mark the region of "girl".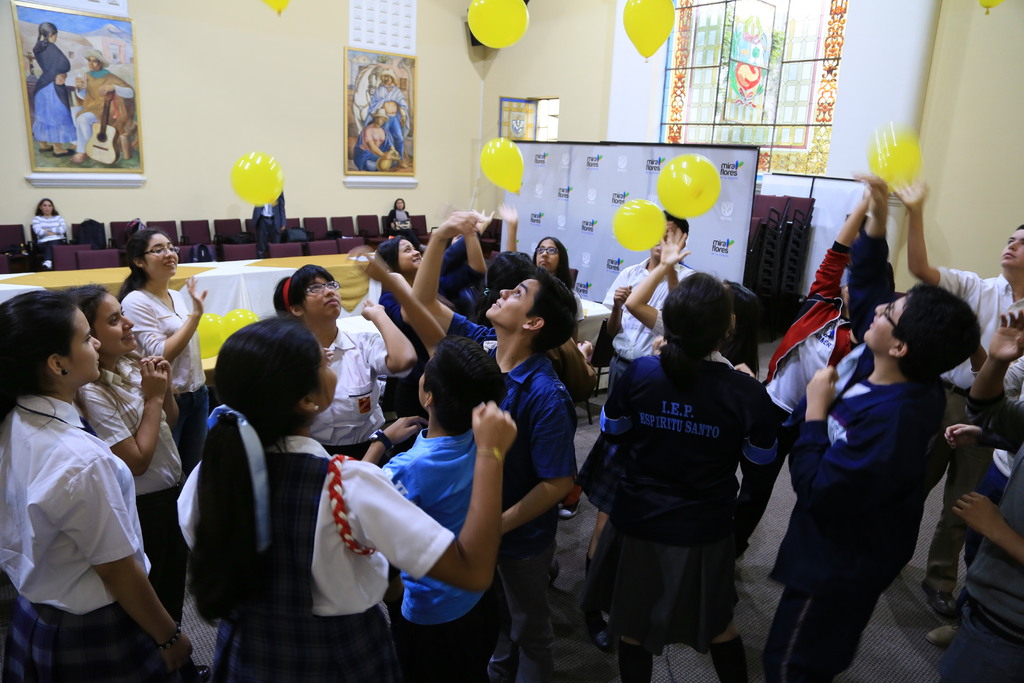
Region: 579:222:763:657.
